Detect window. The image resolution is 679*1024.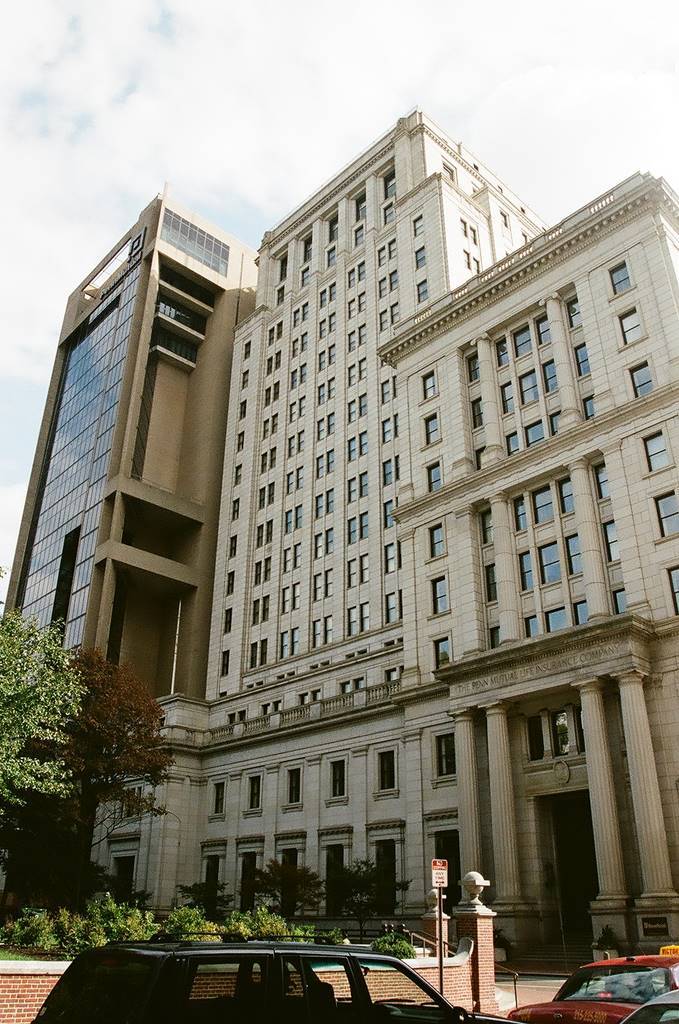
[525,611,543,639].
